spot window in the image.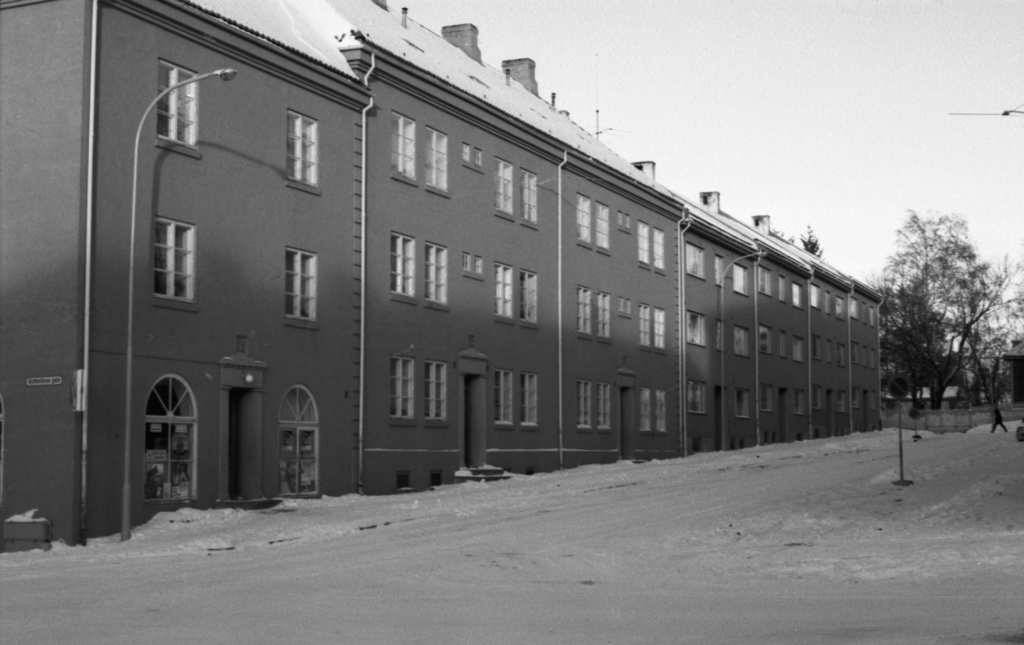
window found at {"left": 827, "top": 292, "right": 836, "bottom": 317}.
